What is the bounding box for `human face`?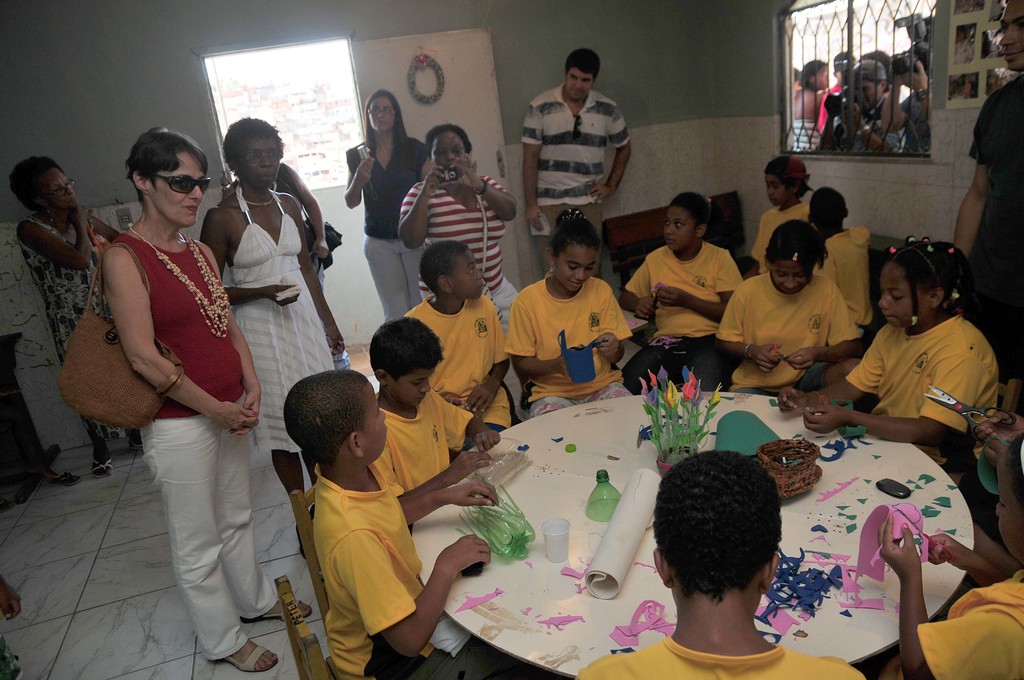
bbox=[368, 97, 397, 130].
